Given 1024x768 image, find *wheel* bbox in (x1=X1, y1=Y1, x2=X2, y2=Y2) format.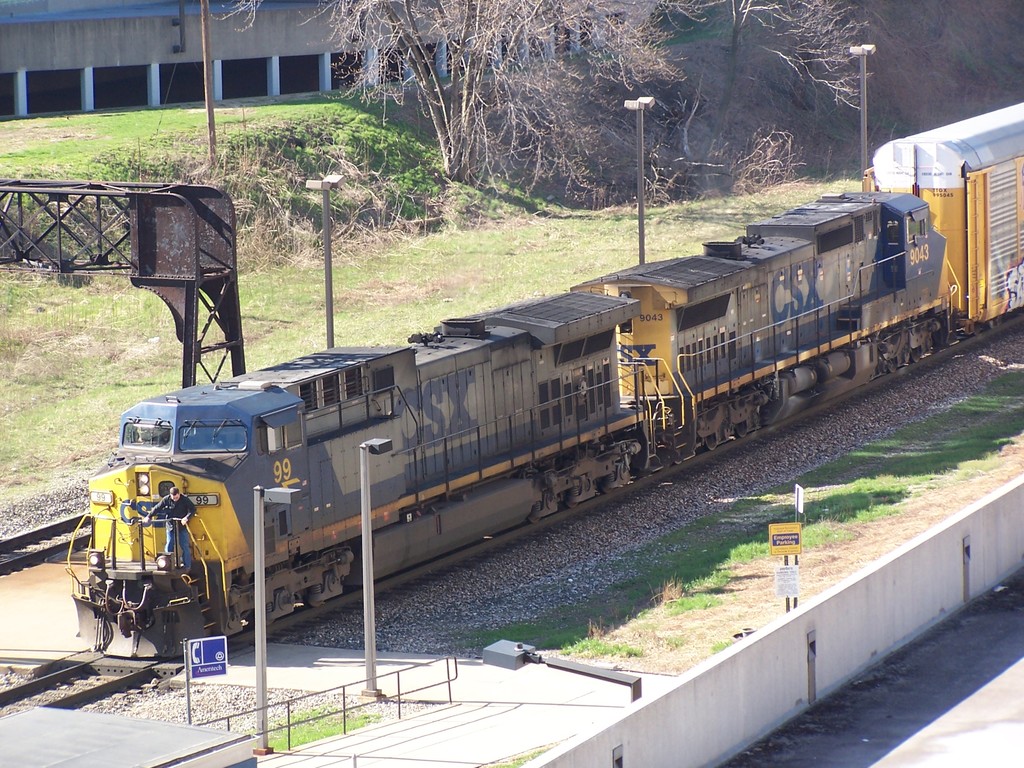
(x1=556, y1=452, x2=595, y2=519).
